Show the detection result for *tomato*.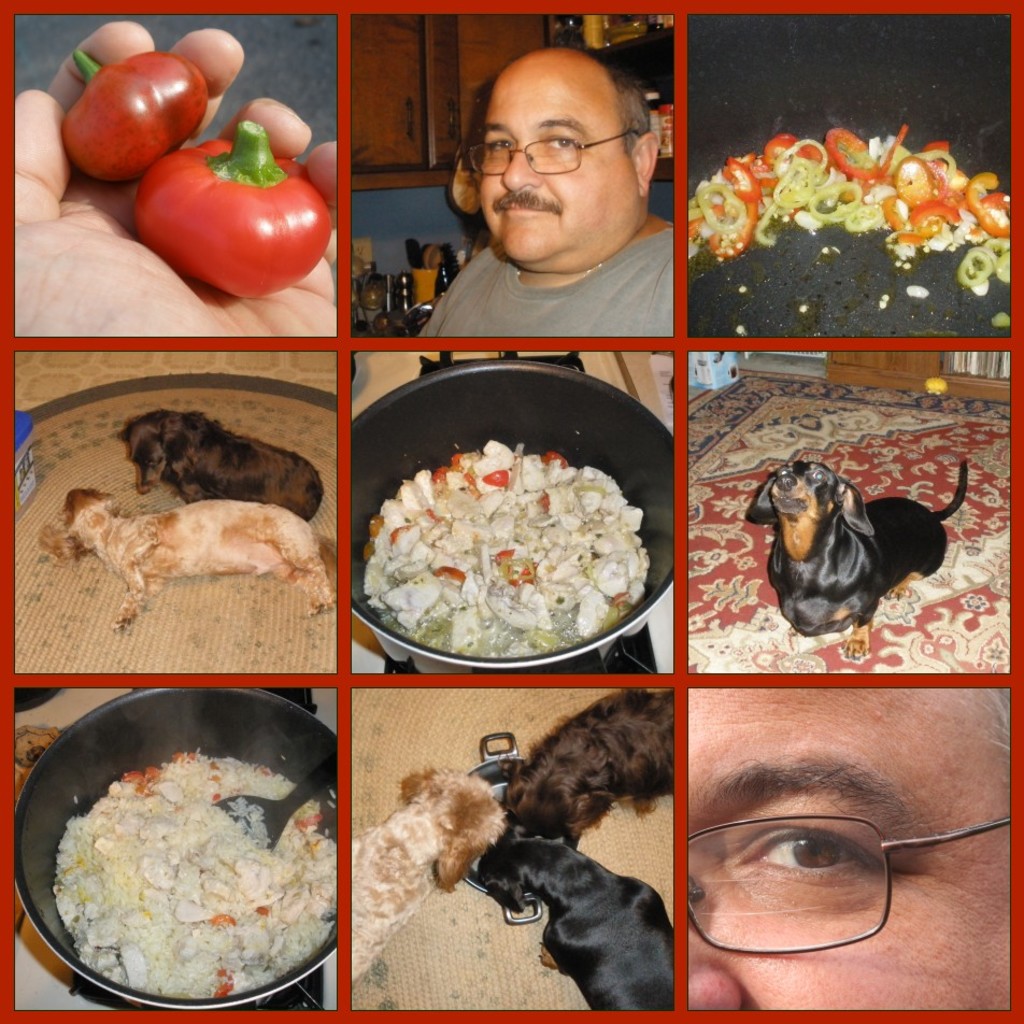
(x1=55, y1=28, x2=218, y2=159).
